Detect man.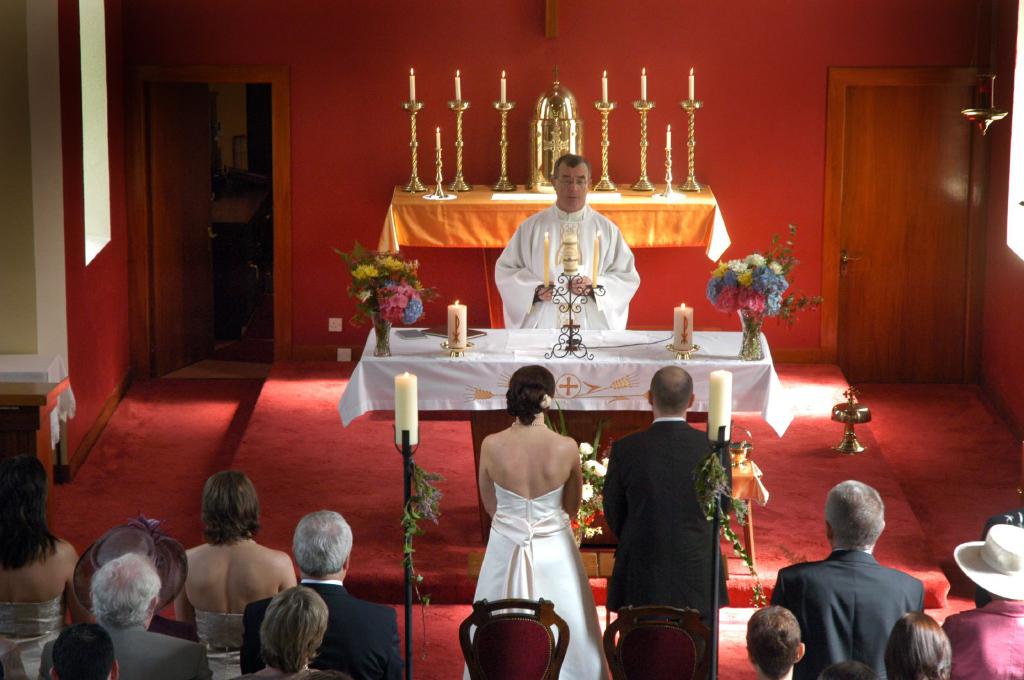
Detected at pyautogui.locateOnScreen(241, 512, 399, 679).
